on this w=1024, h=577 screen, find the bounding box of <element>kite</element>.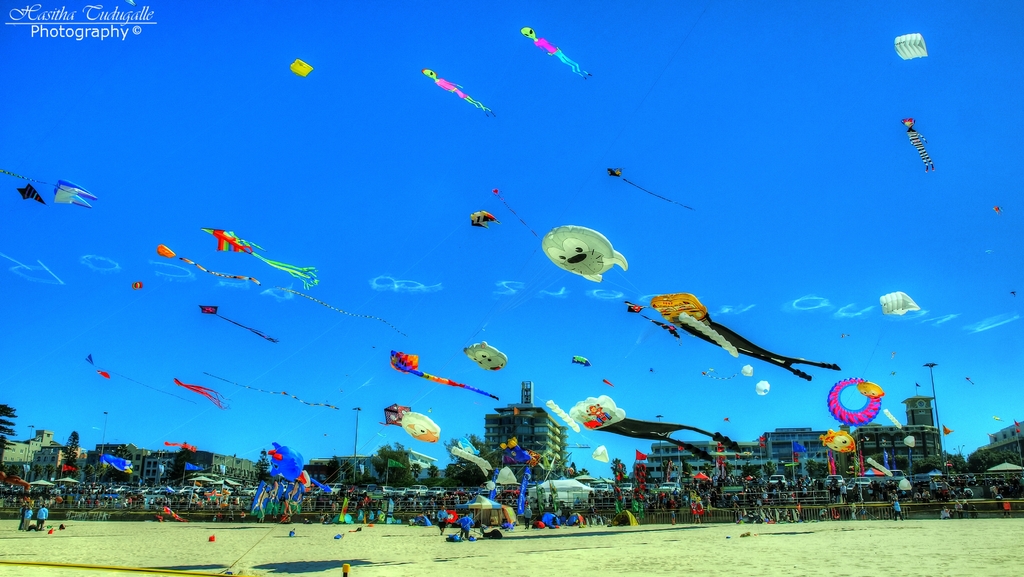
Bounding box: left=623, top=298, right=684, bottom=346.
